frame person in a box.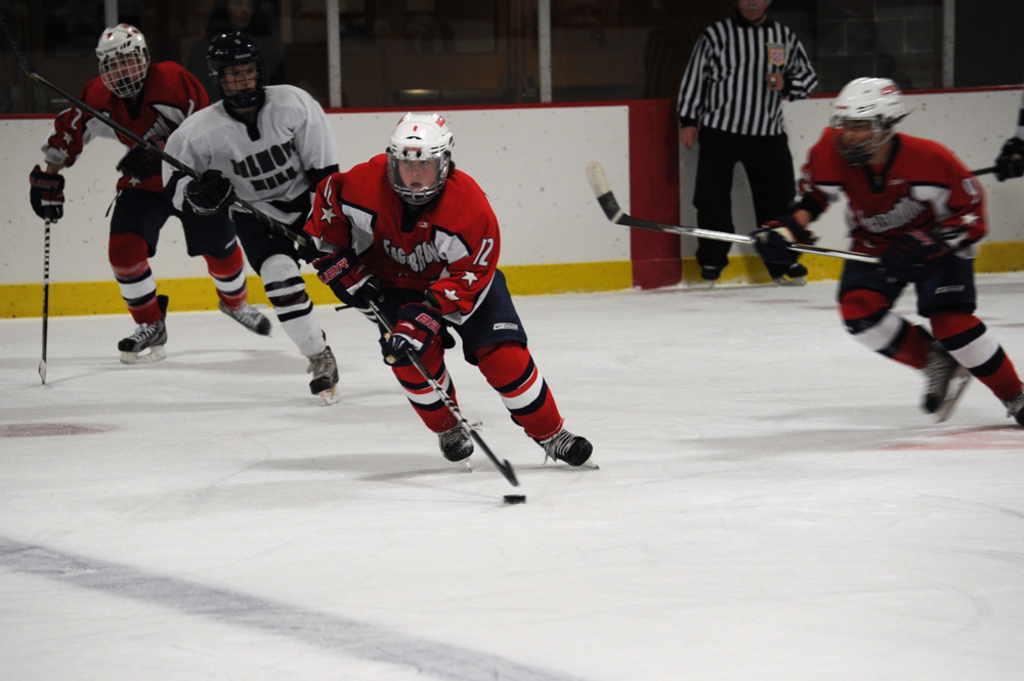
bbox(157, 27, 382, 408).
